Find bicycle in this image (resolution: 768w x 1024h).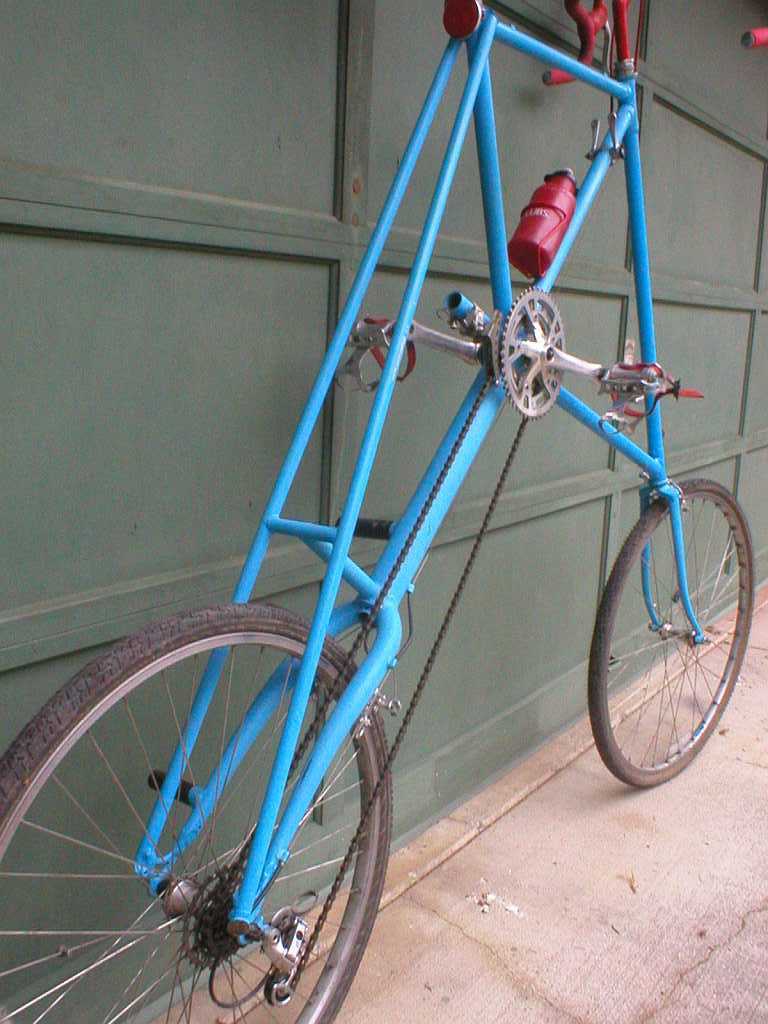
box=[23, 95, 756, 966].
